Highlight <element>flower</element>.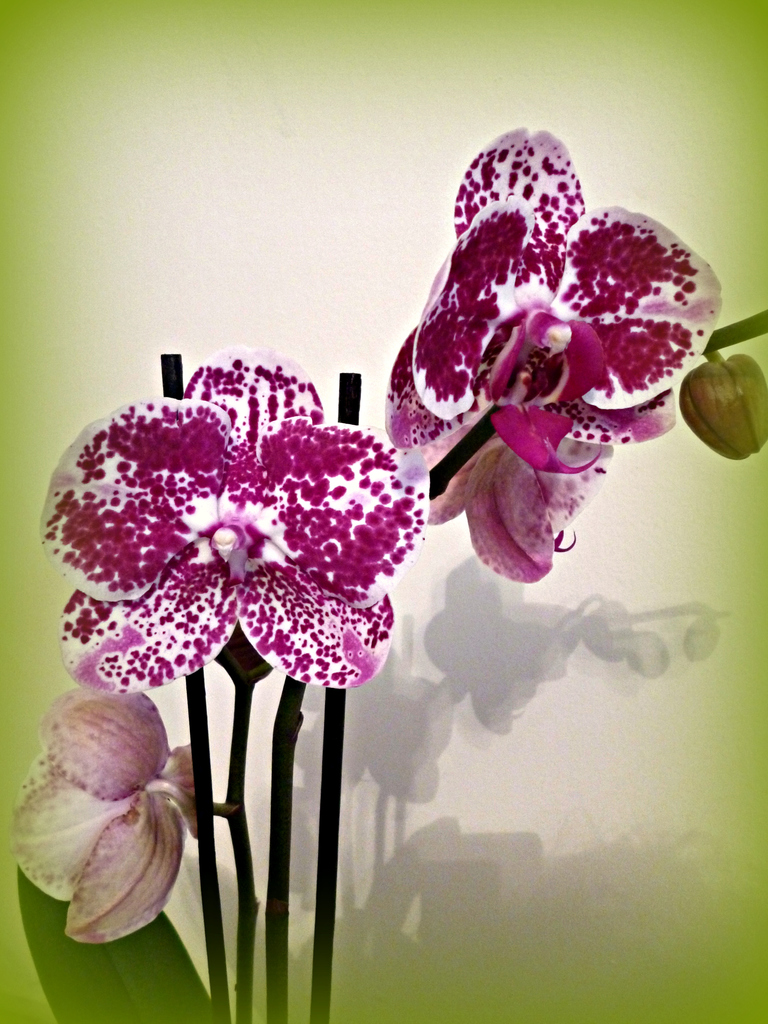
Highlighted region: 408:127:726:478.
